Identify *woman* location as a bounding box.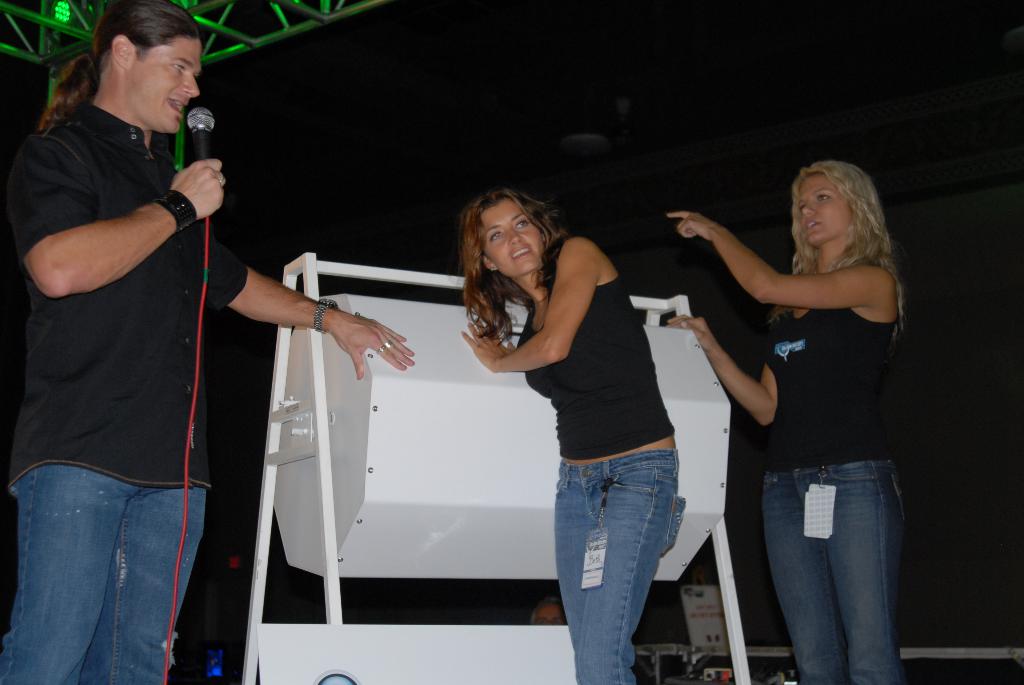
{"x1": 476, "y1": 176, "x2": 707, "y2": 663}.
